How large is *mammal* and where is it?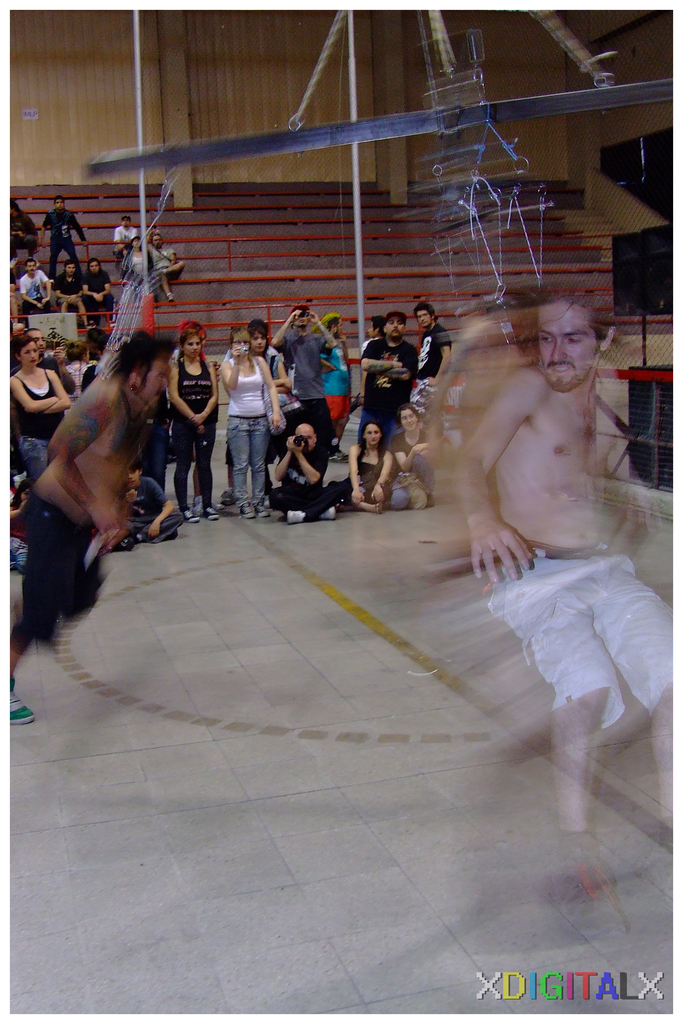
Bounding box: {"x1": 12, "y1": 320, "x2": 204, "y2": 687}.
